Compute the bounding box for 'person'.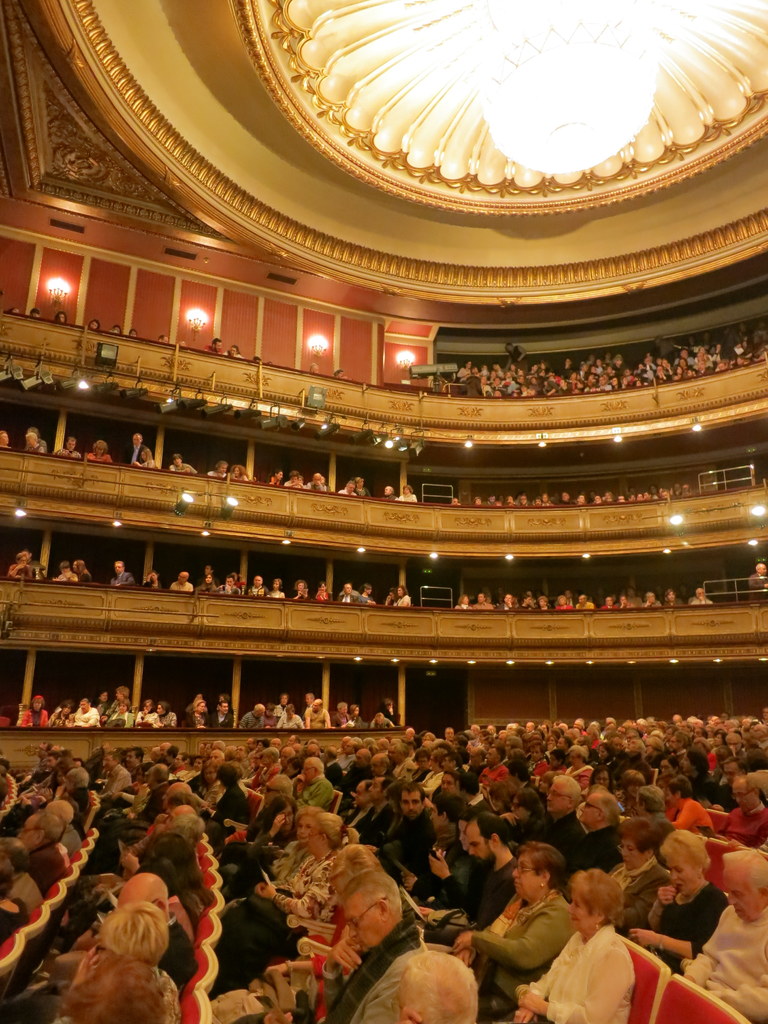
(207, 458, 227, 479).
